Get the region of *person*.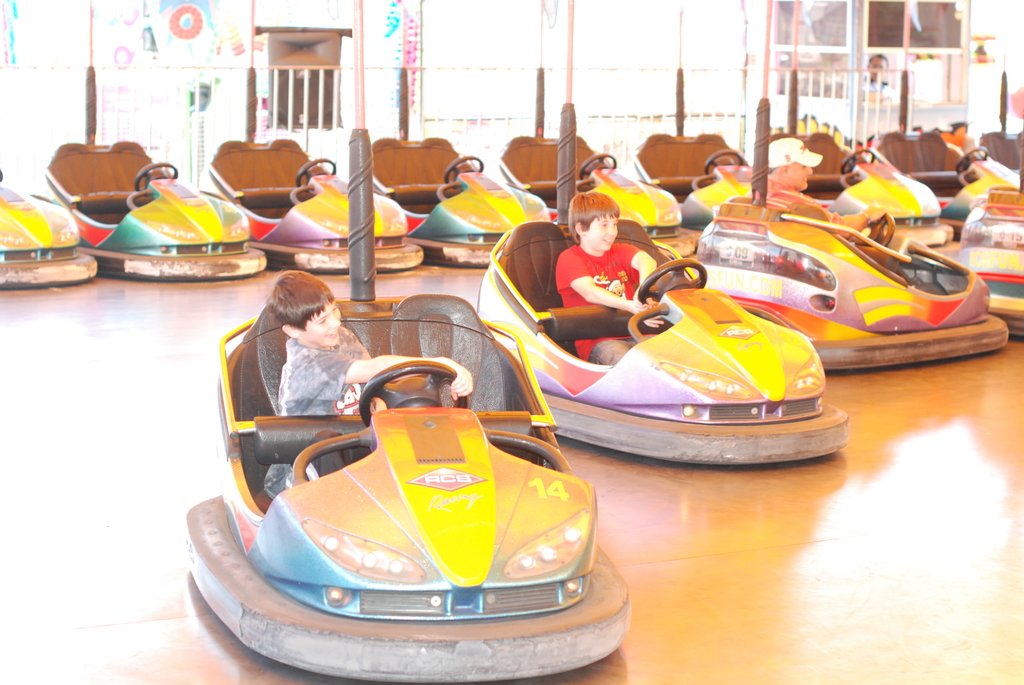
select_region(556, 196, 676, 362).
